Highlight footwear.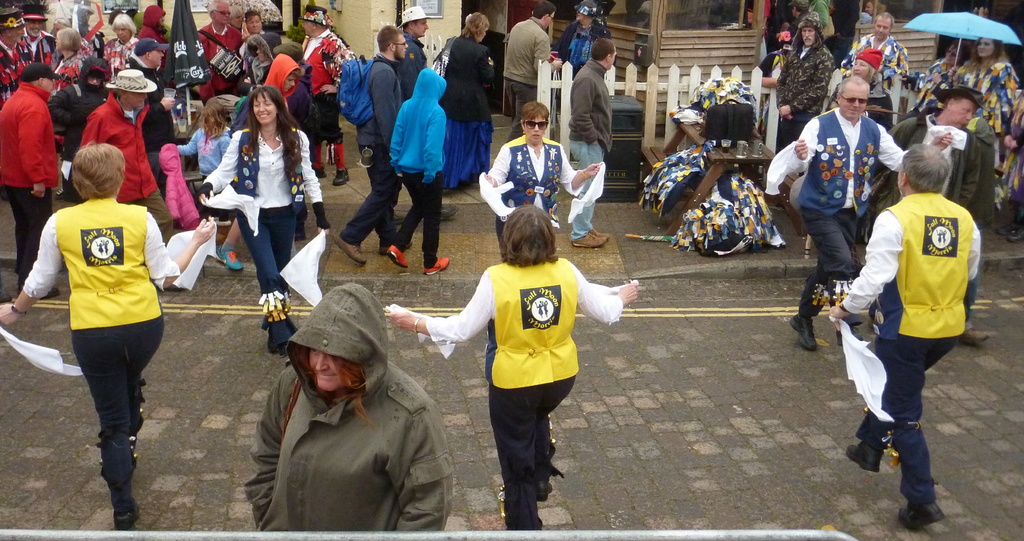
Highlighted region: BBox(318, 211, 331, 234).
